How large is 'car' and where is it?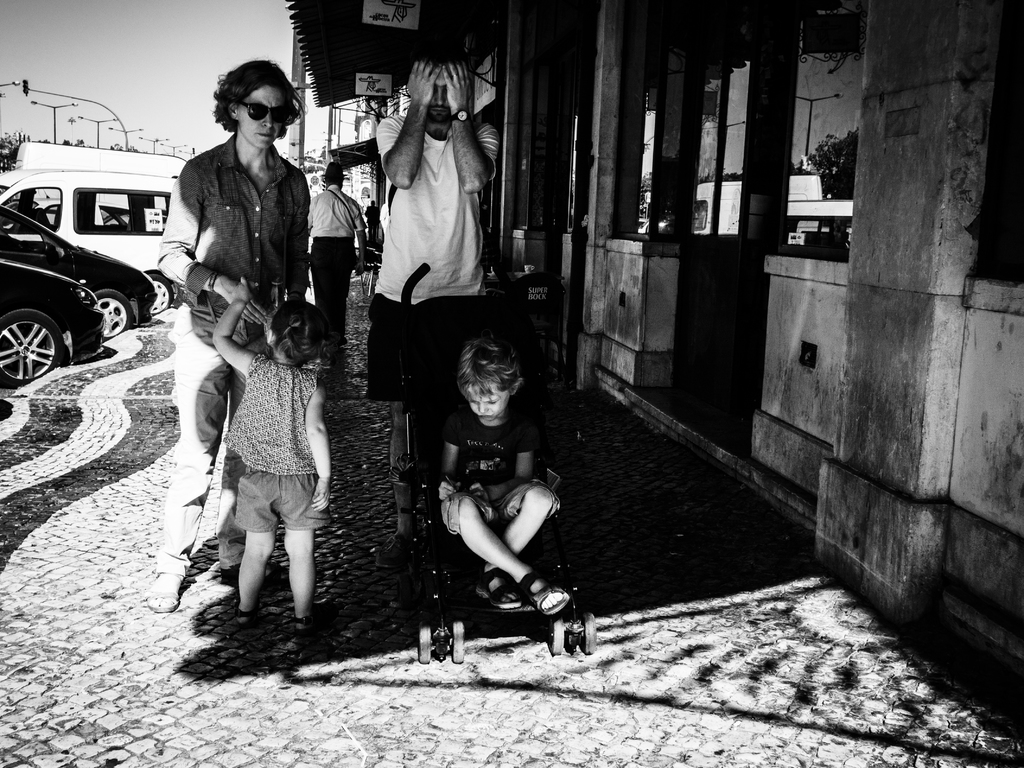
Bounding box: select_region(0, 201, 157, 342).
